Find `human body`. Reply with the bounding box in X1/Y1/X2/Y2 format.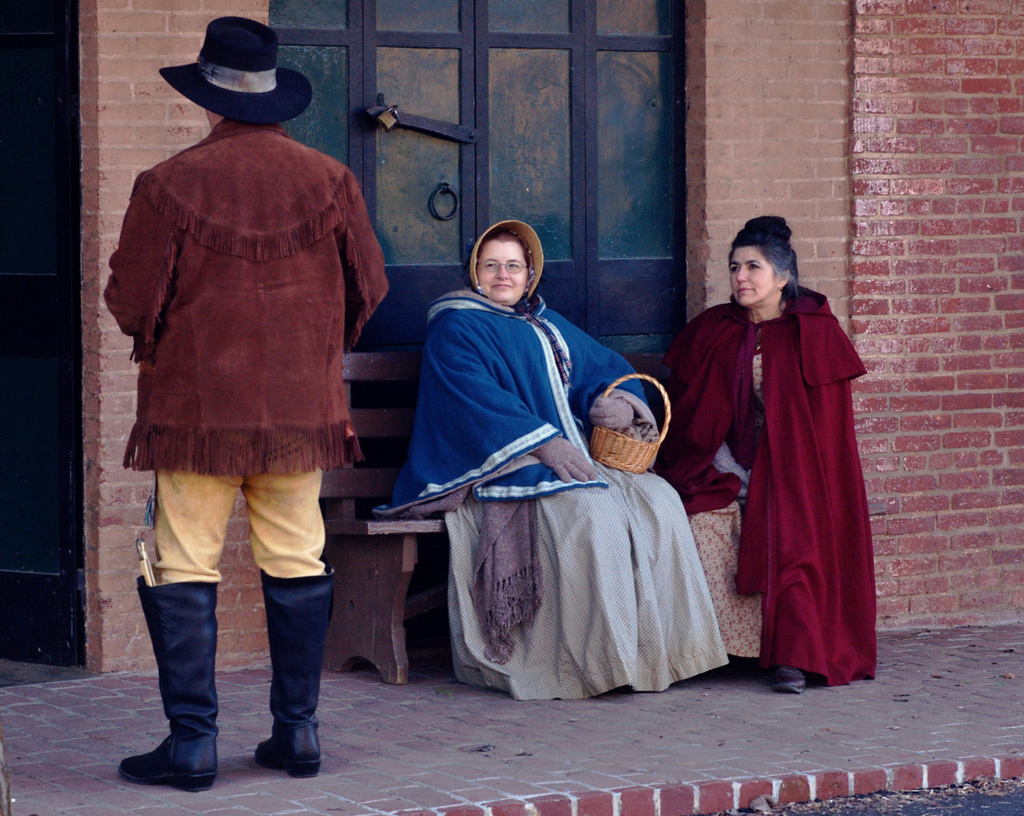
674/199/867/708.
